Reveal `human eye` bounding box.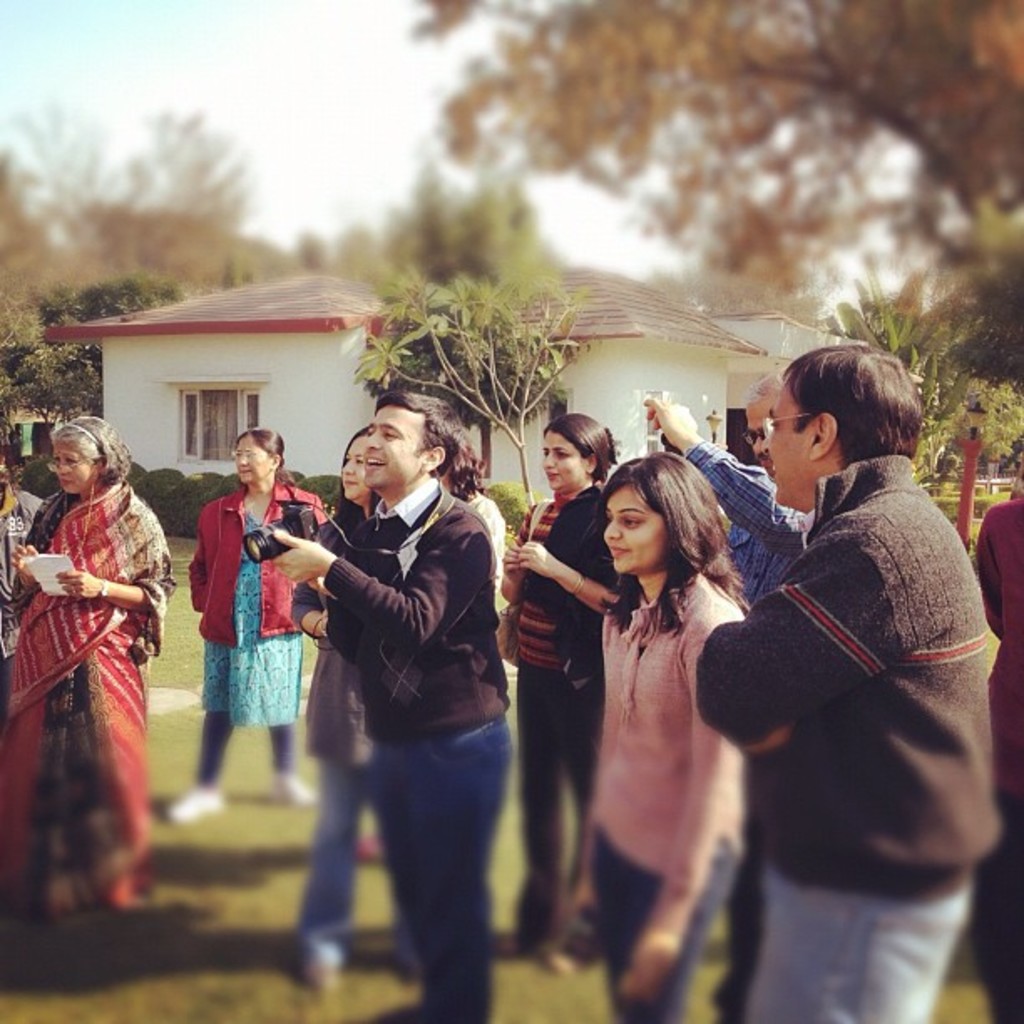
Revealed: Rect(380, 427, 395, 443).
